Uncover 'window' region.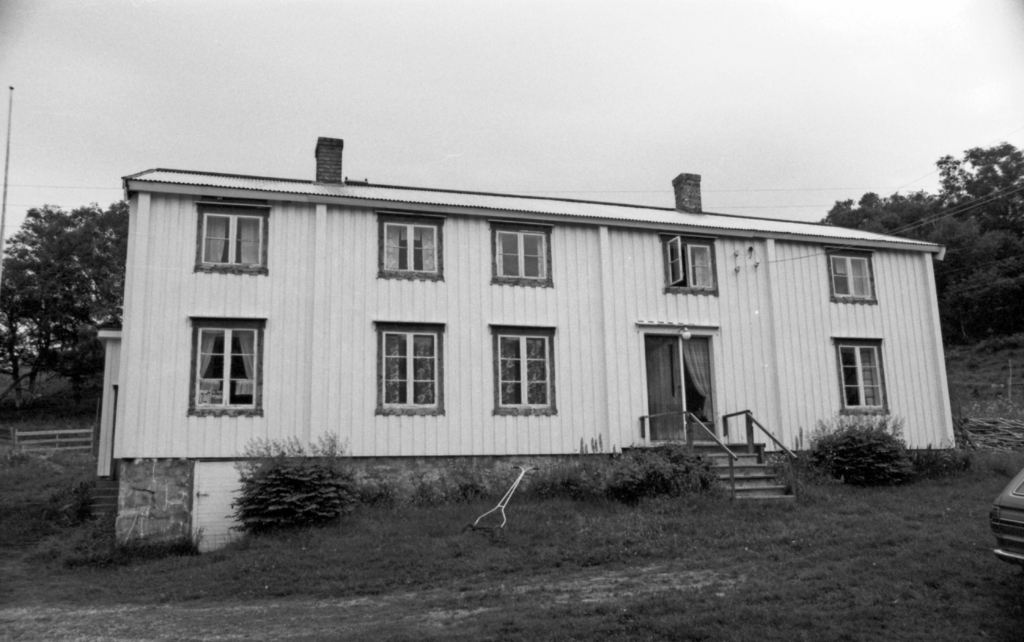
Uncovered: bbox=(380, 330, 442, 409).
